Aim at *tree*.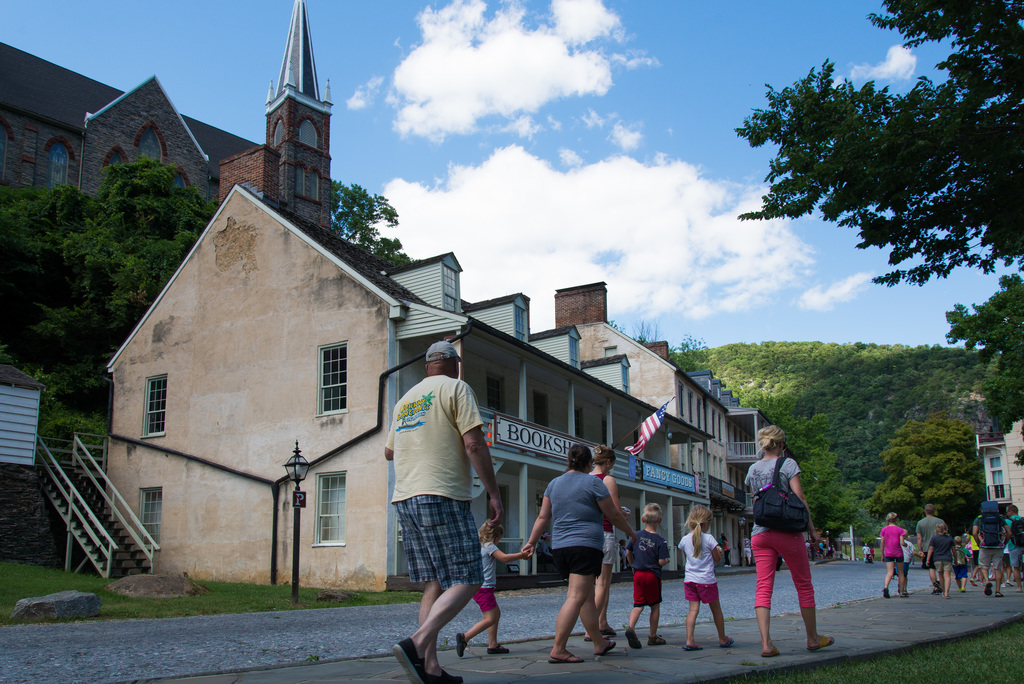
Aimed at bbox(951, 281, 1023, 437).
